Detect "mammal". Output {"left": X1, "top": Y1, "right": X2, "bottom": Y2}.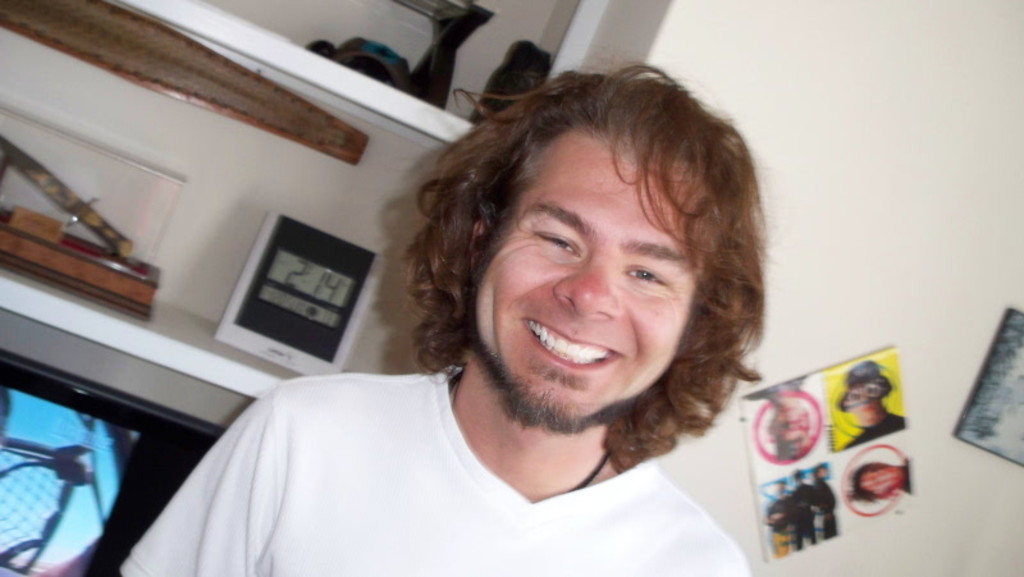
{"left": 808, "top": 459, "right": 836, "bottom": 537}.
